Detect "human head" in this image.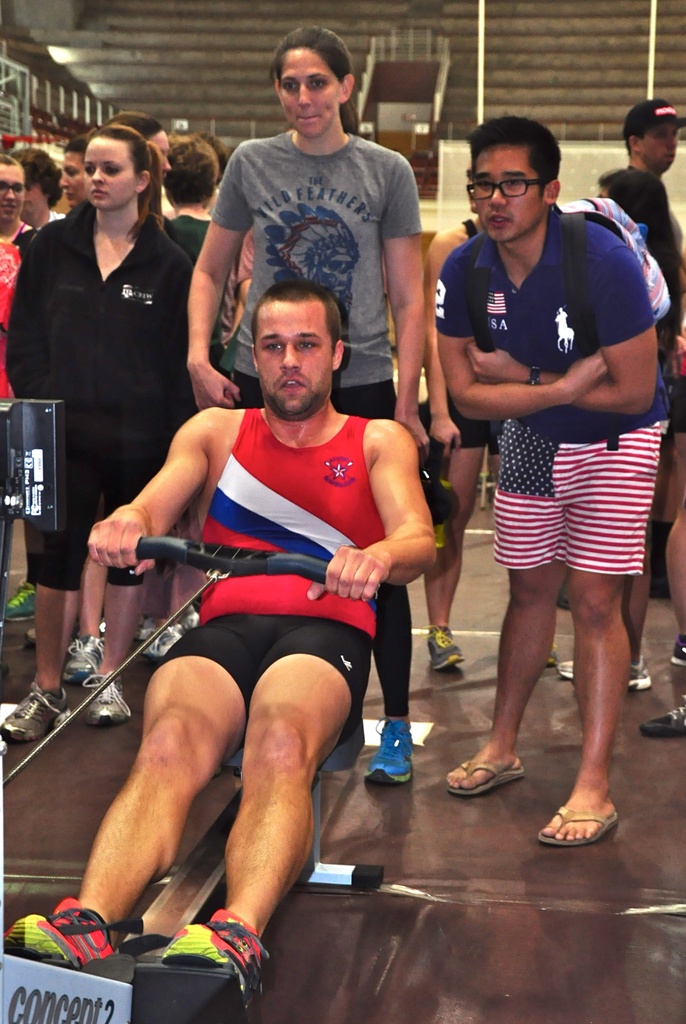
Detection: (246, 283, 346, 421).
